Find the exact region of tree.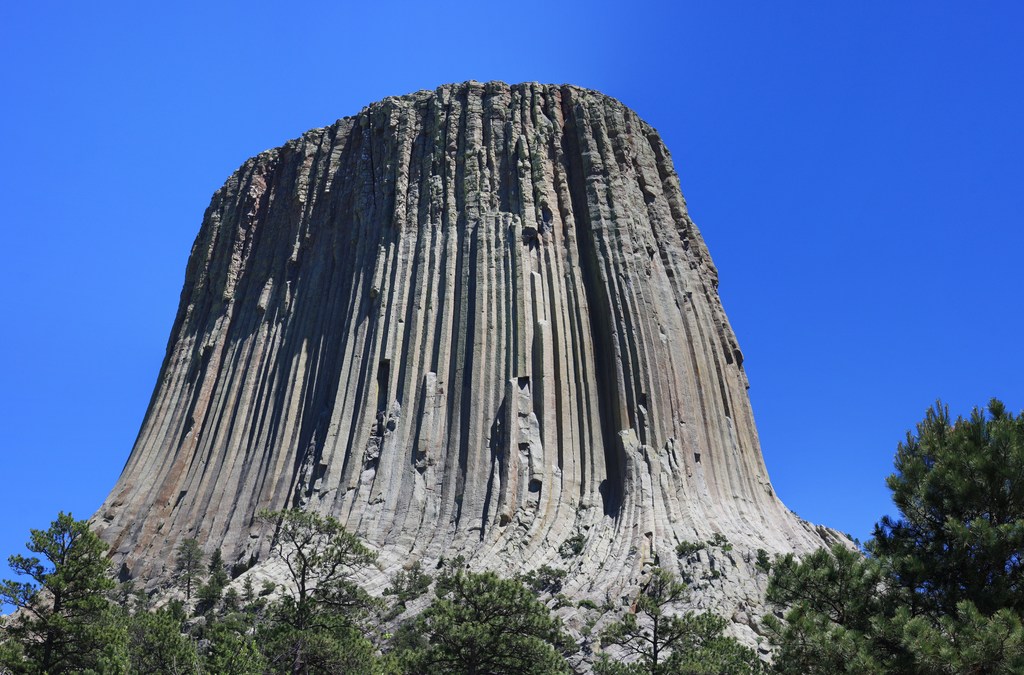
Exact region: {"left": 755, "top": 556, "right": 1023, "bottom": 674}.
